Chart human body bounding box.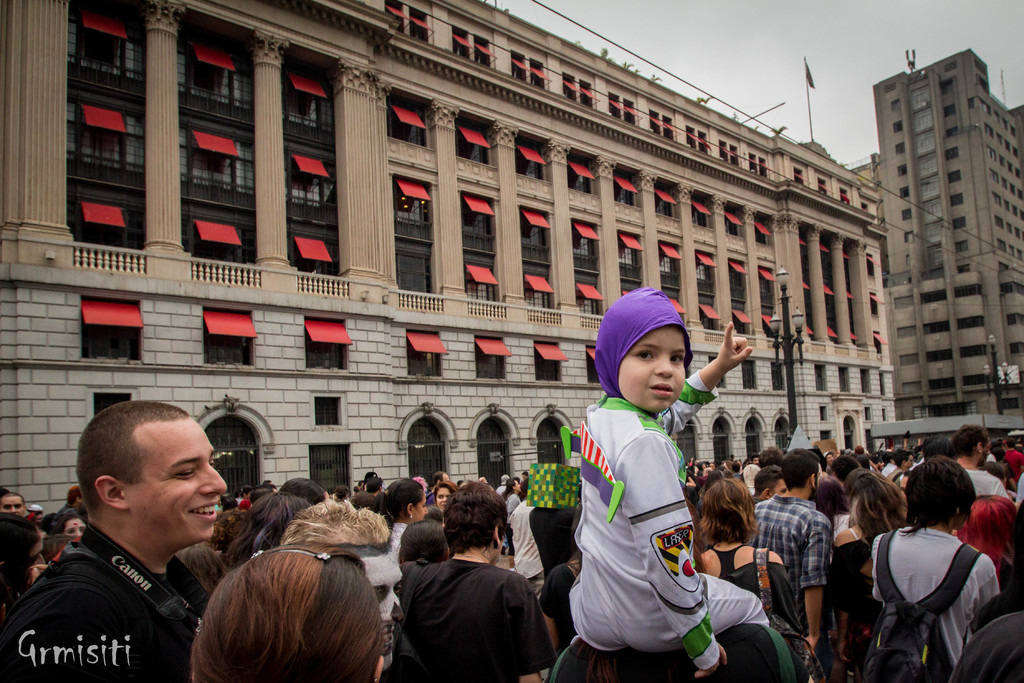
Charted: locate(755, 448, 821, 645).
